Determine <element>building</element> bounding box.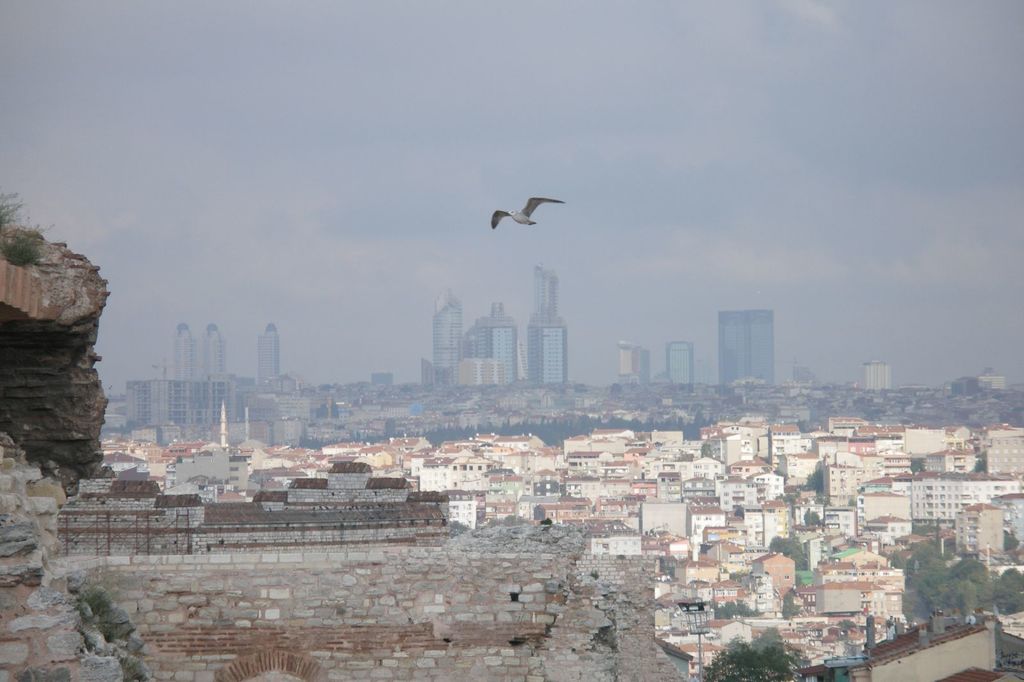
Determined: locate(719, 312, 775, 385).
